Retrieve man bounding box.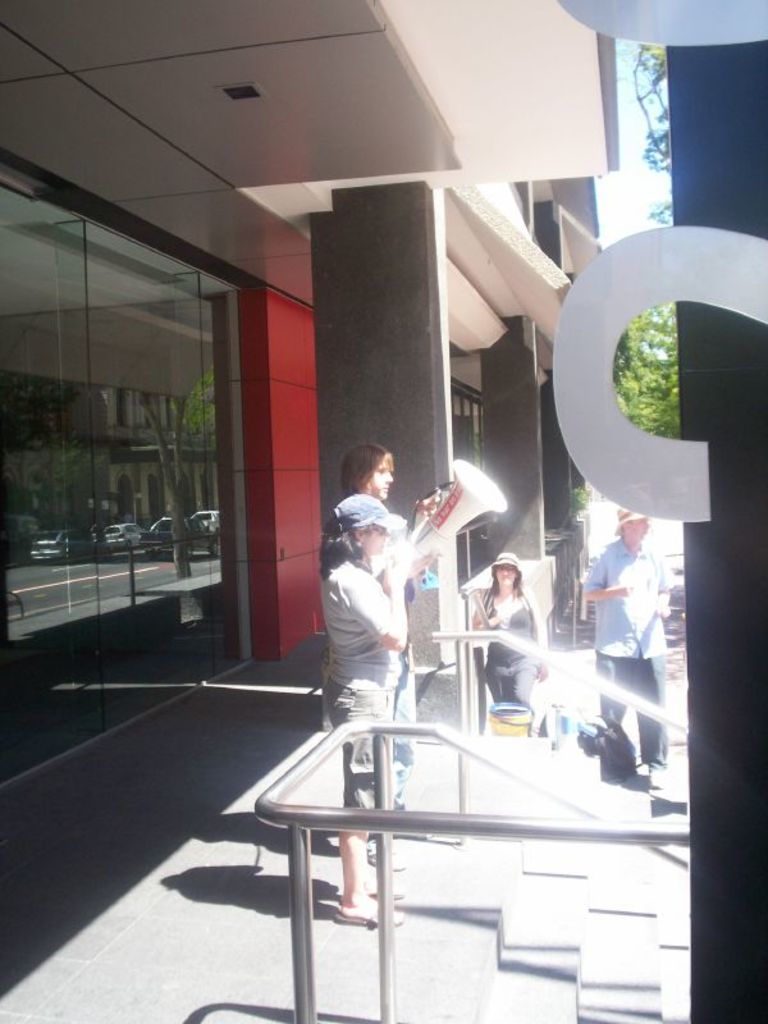
Bounding box: bbox(581, 506, 677, 790).
